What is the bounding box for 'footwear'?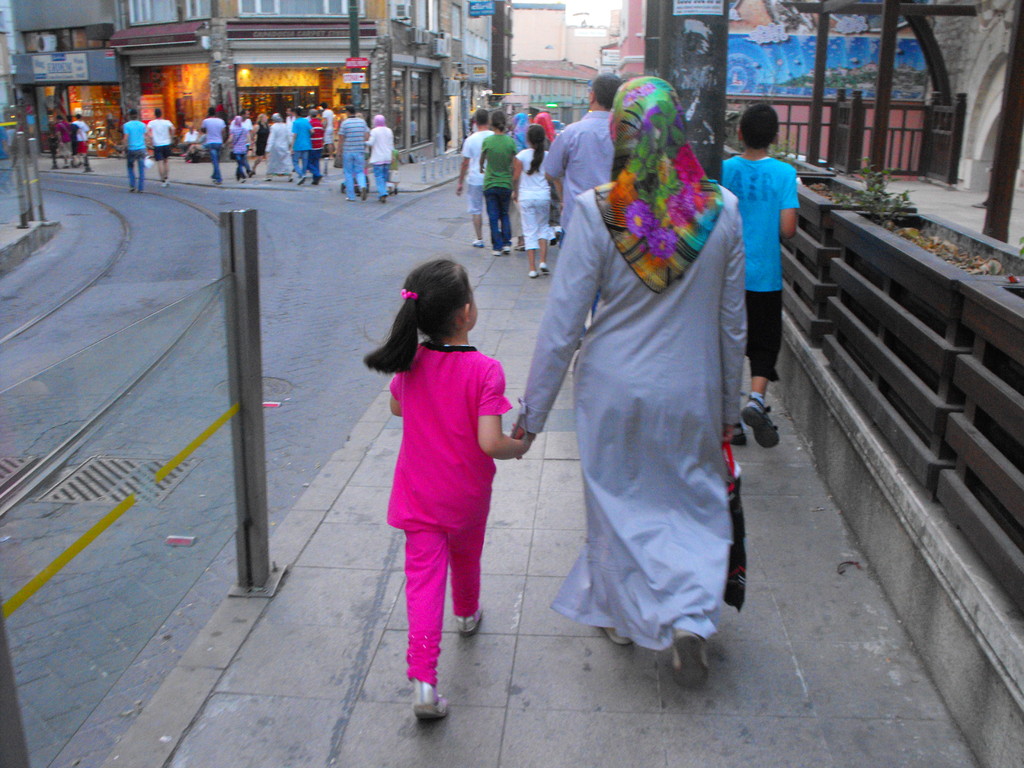
rect(526, 267, 532, 278).
